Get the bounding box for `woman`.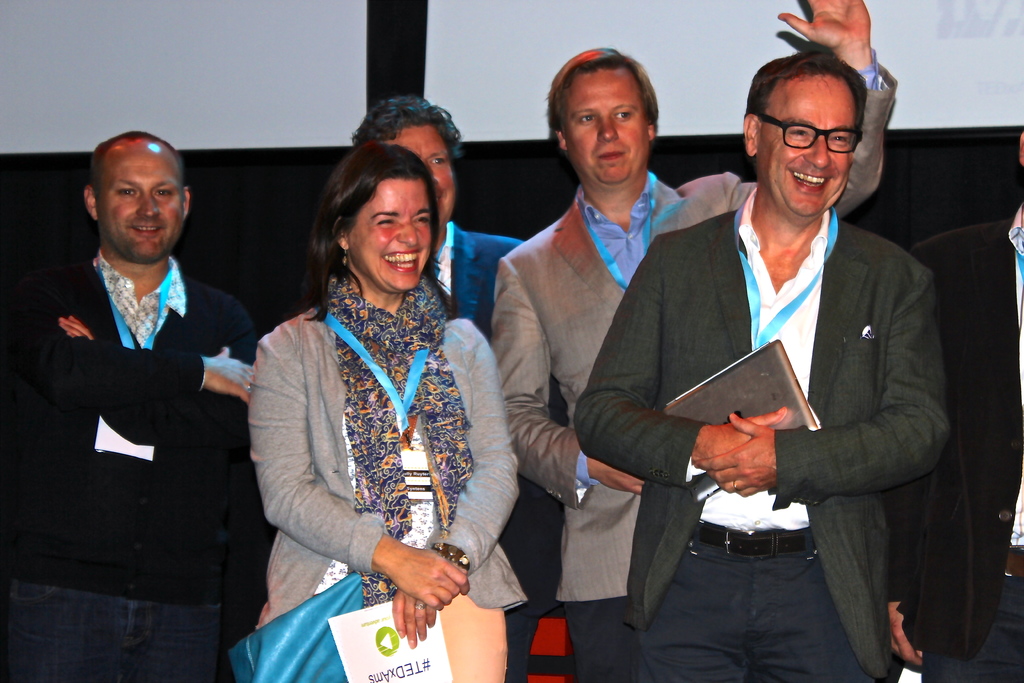
237/115/521/650.
